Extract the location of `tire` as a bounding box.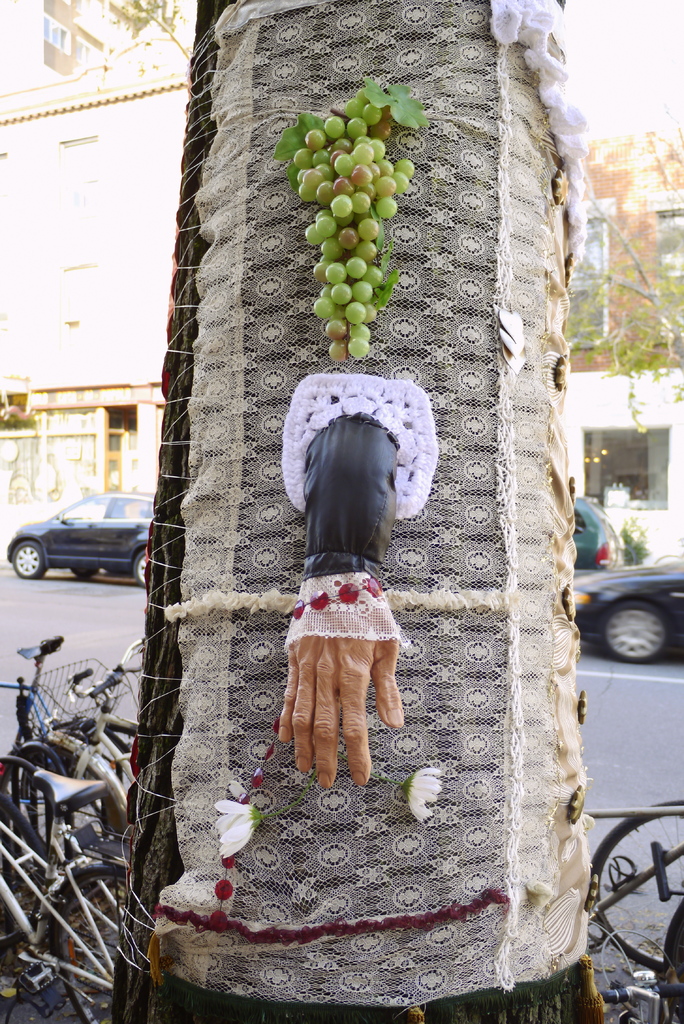
left=51, top=874, right=129, bottom=1022.
